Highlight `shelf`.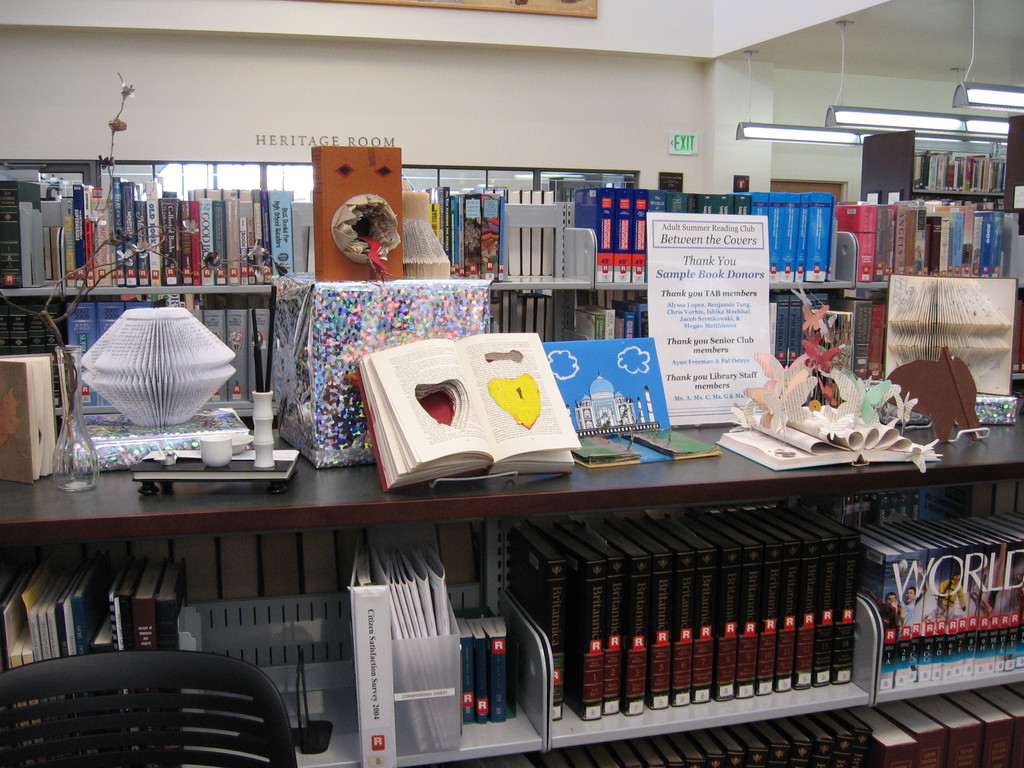
Highlighted region: box(0, 151, 865, 435).
